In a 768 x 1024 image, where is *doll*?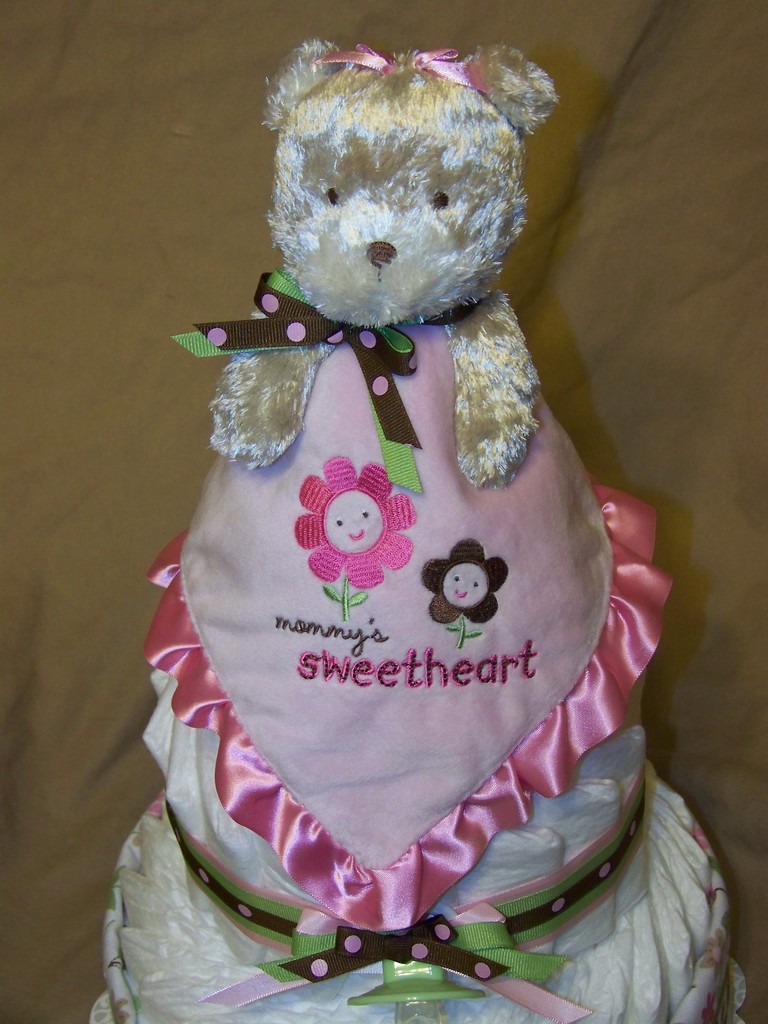
l=84, t=29, r=746, b=1023.
